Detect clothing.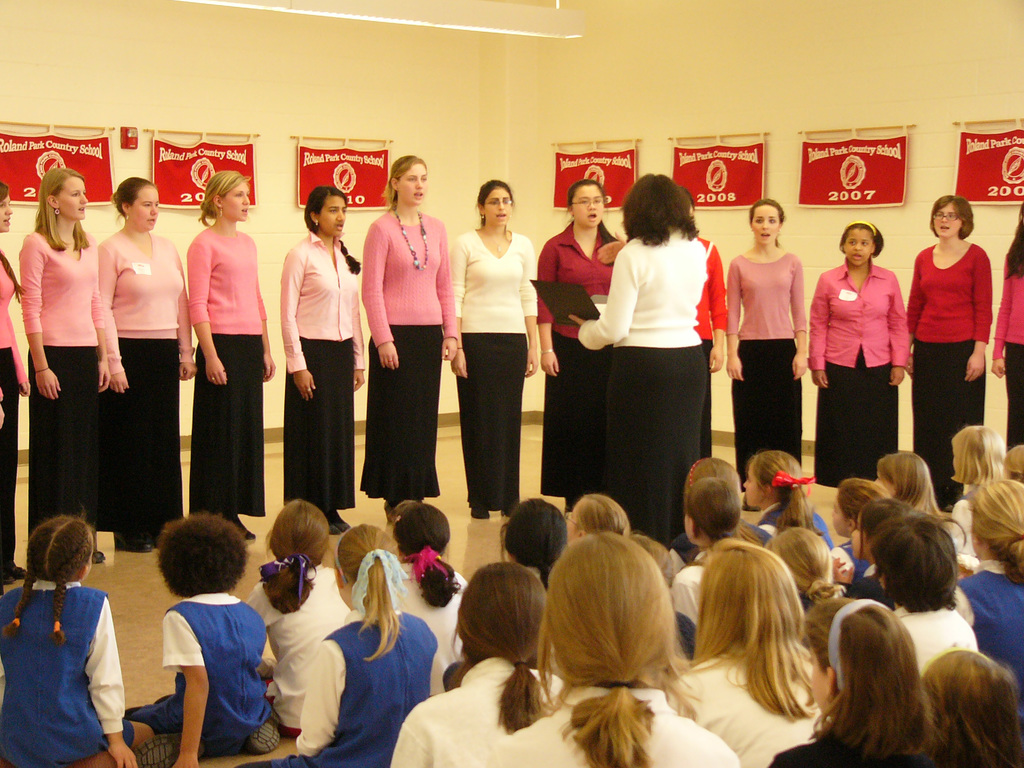
Detected at x1=769, y1=741, x2=941, y2=767.
